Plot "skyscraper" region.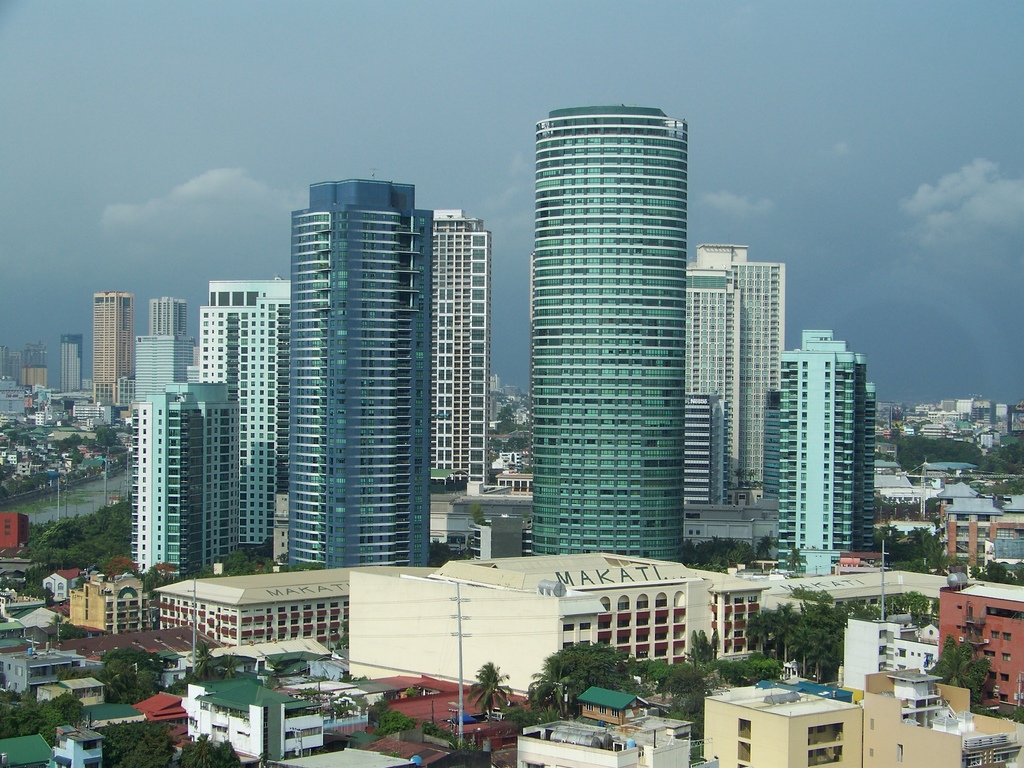
Plotted at left=180, top=277, right=306, bottom=559.
